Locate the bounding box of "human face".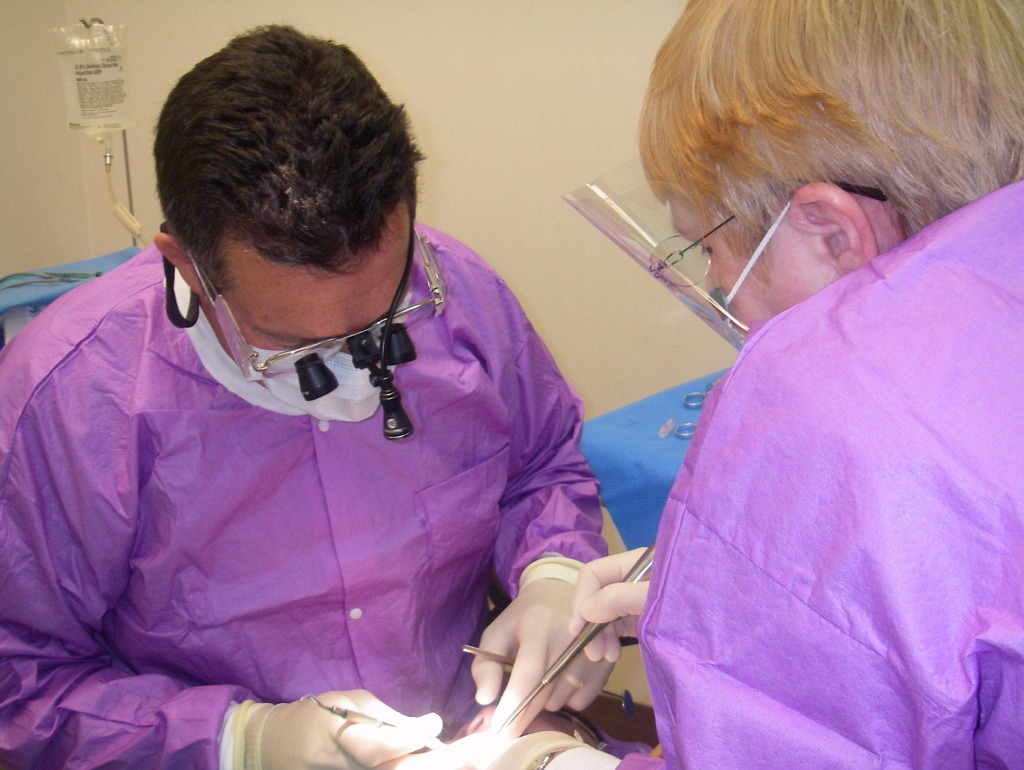
Bounding box: bbox=[666, 196, 840, 336].
